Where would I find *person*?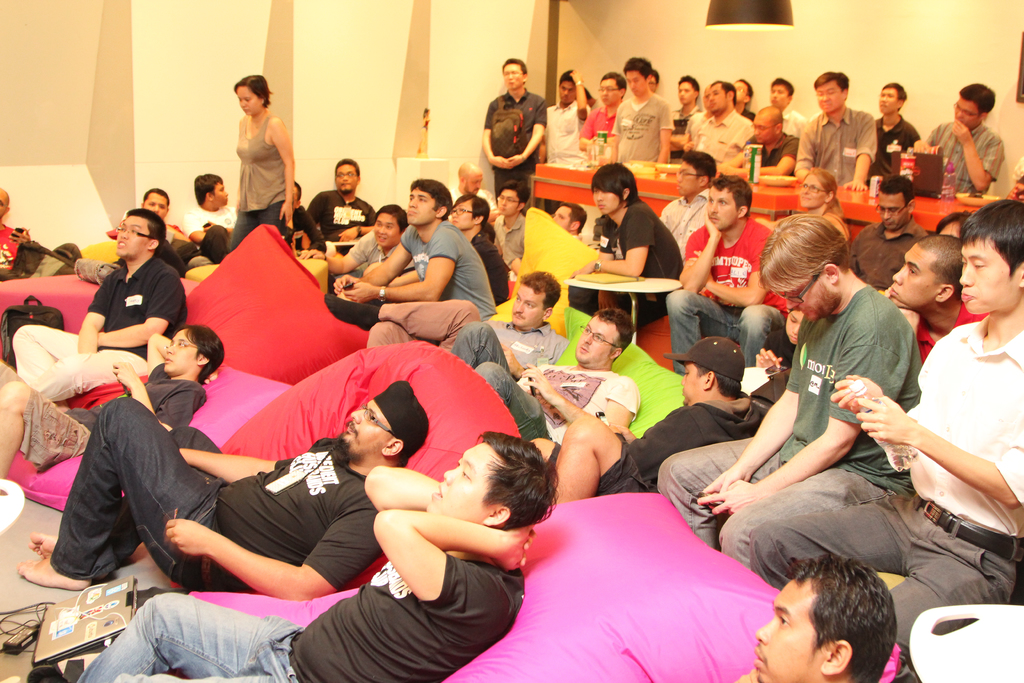
At <box>729,101,797,176</box>.
